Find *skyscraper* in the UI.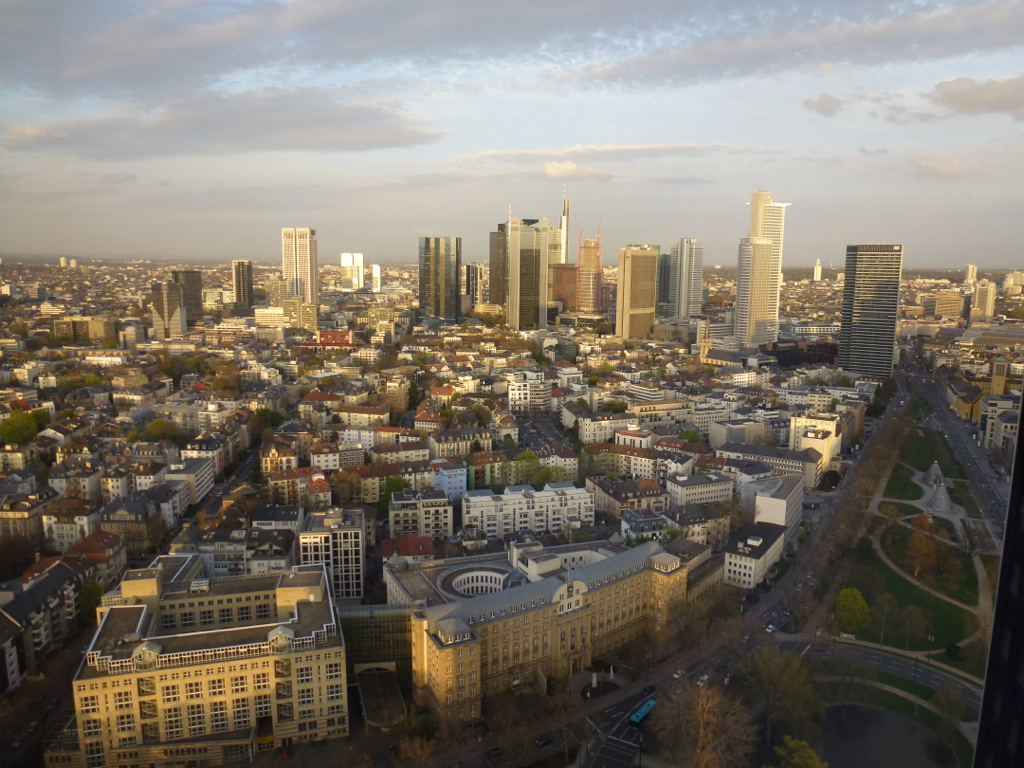
UI element at select_region(423, 228, 464, 324).
